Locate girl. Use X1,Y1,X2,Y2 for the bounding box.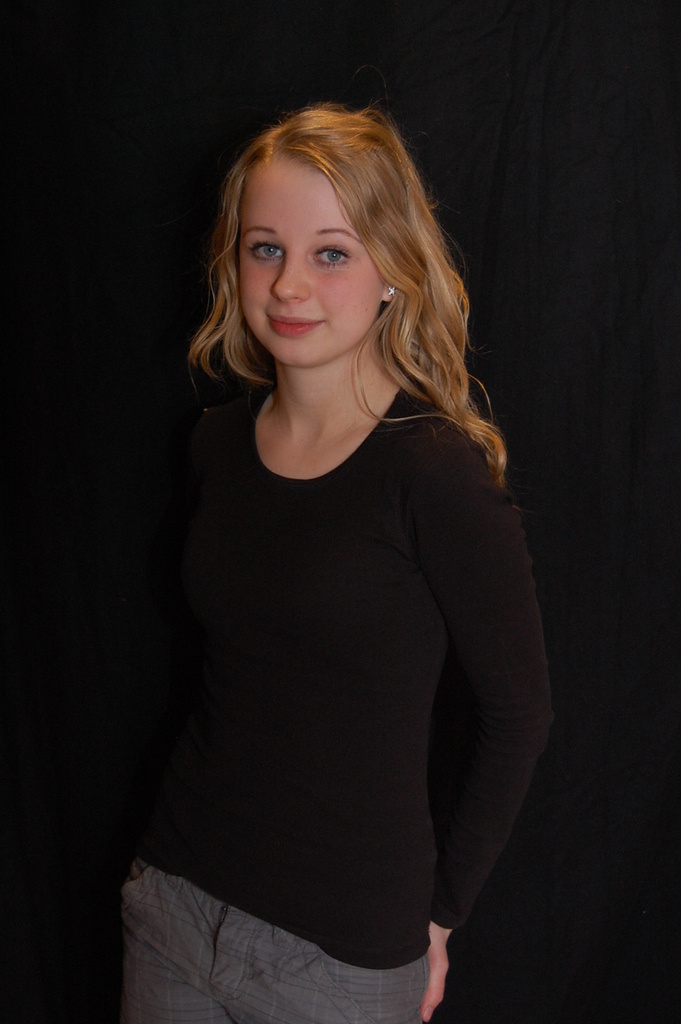
102,107,566,1023.
